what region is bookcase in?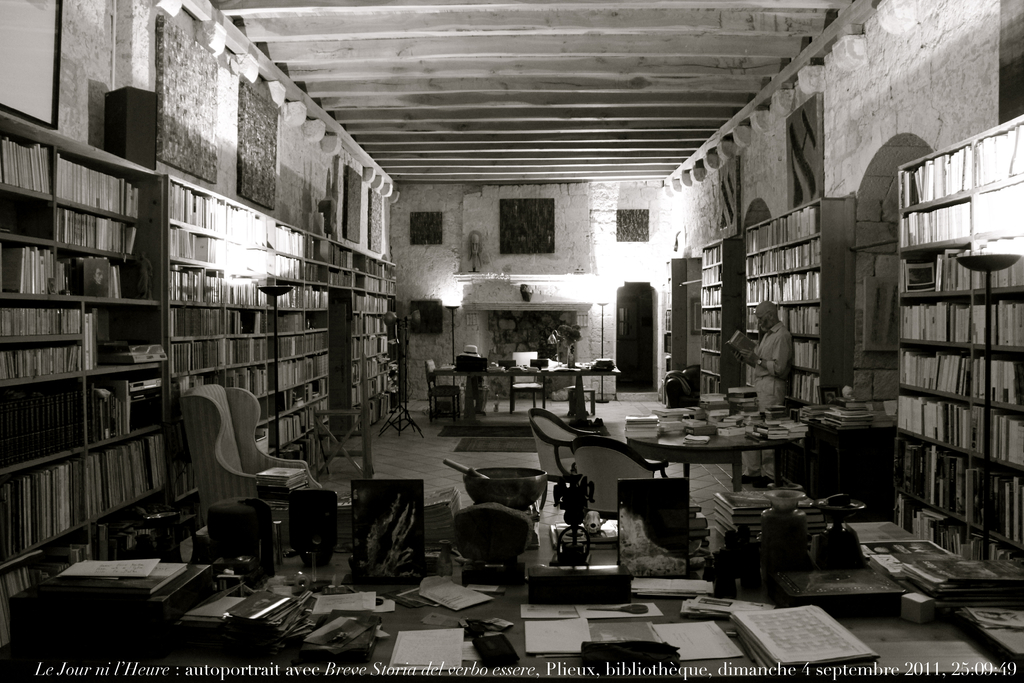
x1=695 y1=238 x2=739 y2=409.
